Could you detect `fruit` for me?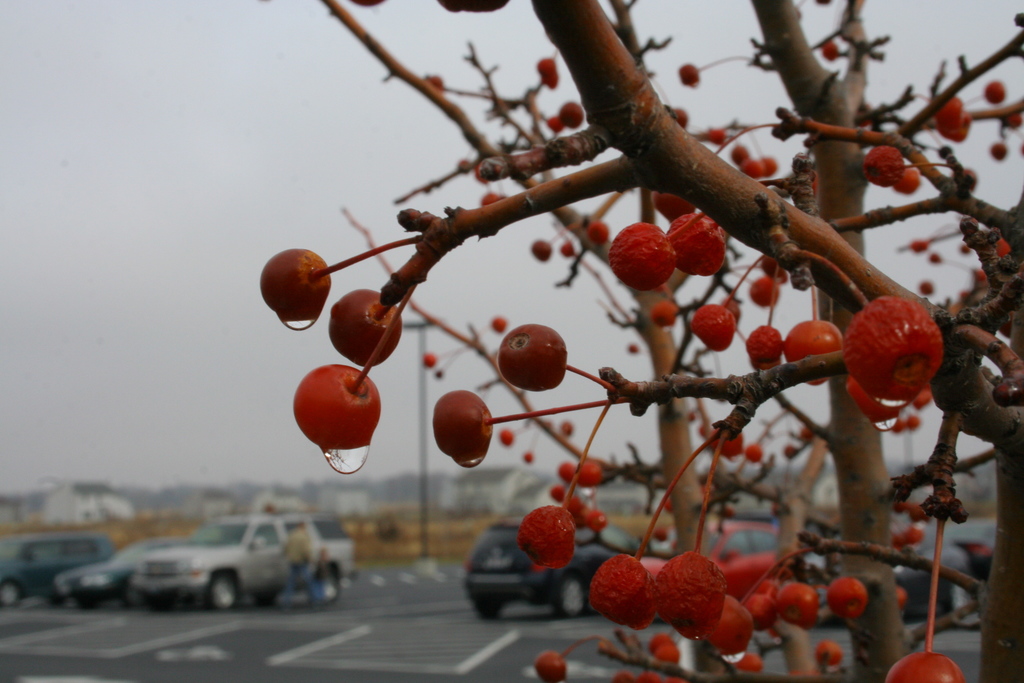
Detection result: crop(430, 384, 495, 471).
